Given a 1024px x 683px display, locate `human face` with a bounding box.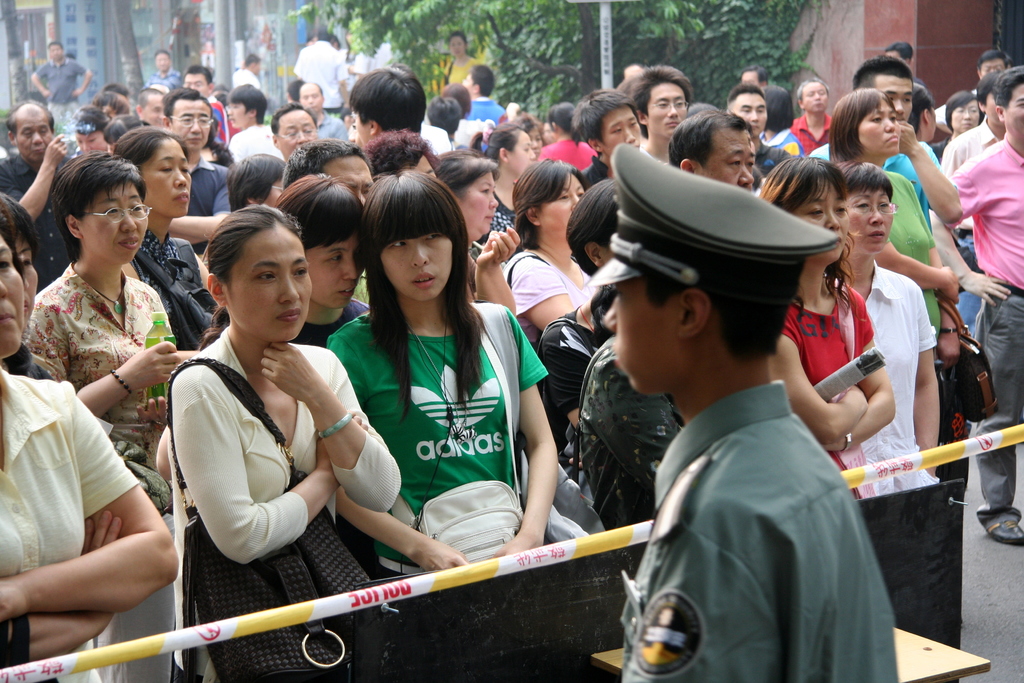
Located: detection(858, 103, 899, 159).
